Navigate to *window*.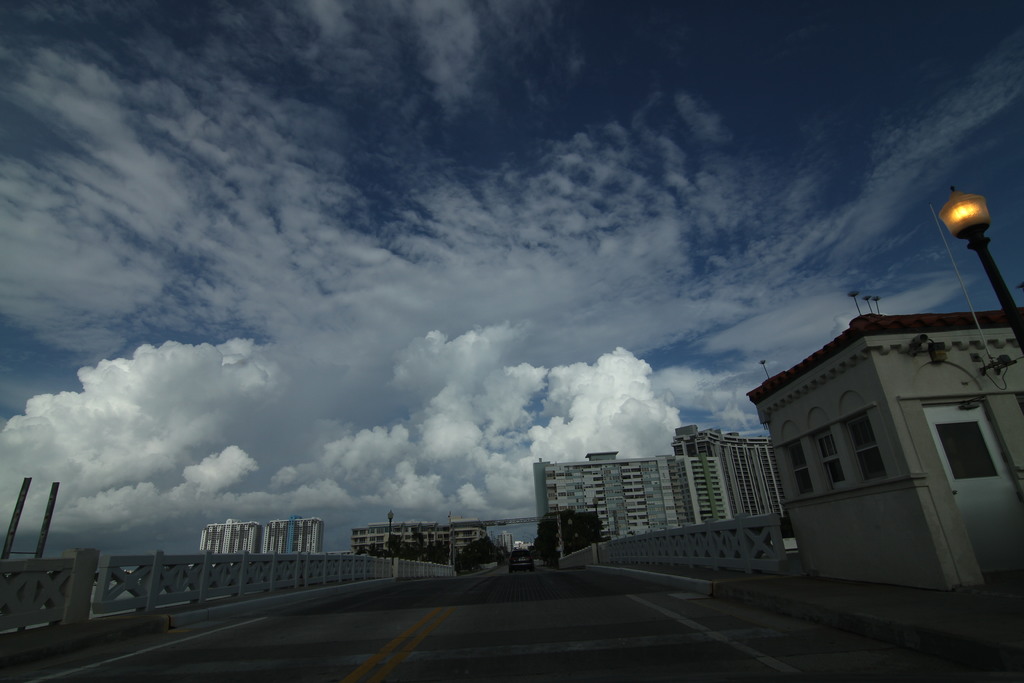
Navigation target: 817 426 847 487.
